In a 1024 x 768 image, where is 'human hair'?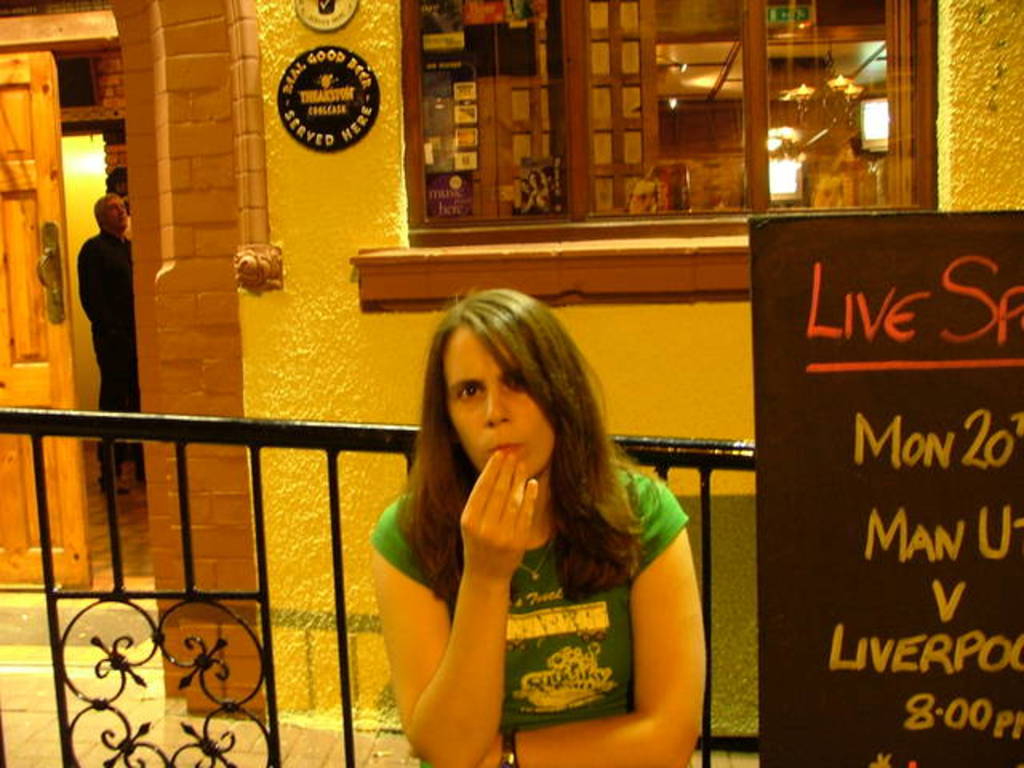
x1=398 y1=286 x2=642 y2=600.
